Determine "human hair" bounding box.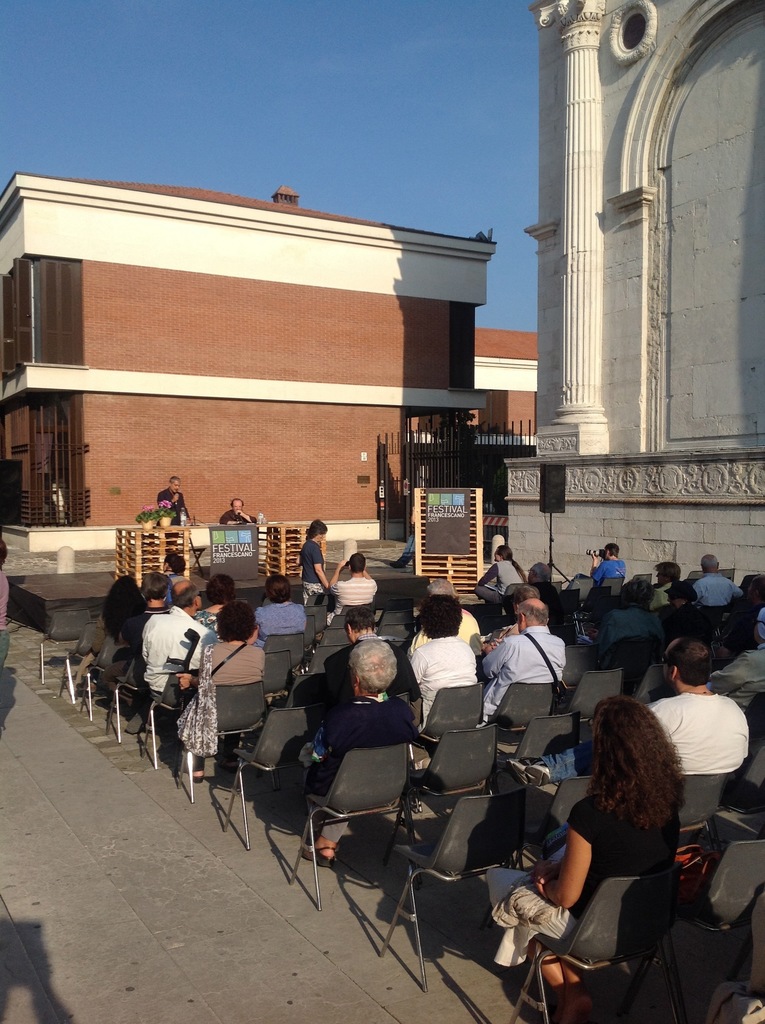
Determined: 157, 489, 173, 510.
